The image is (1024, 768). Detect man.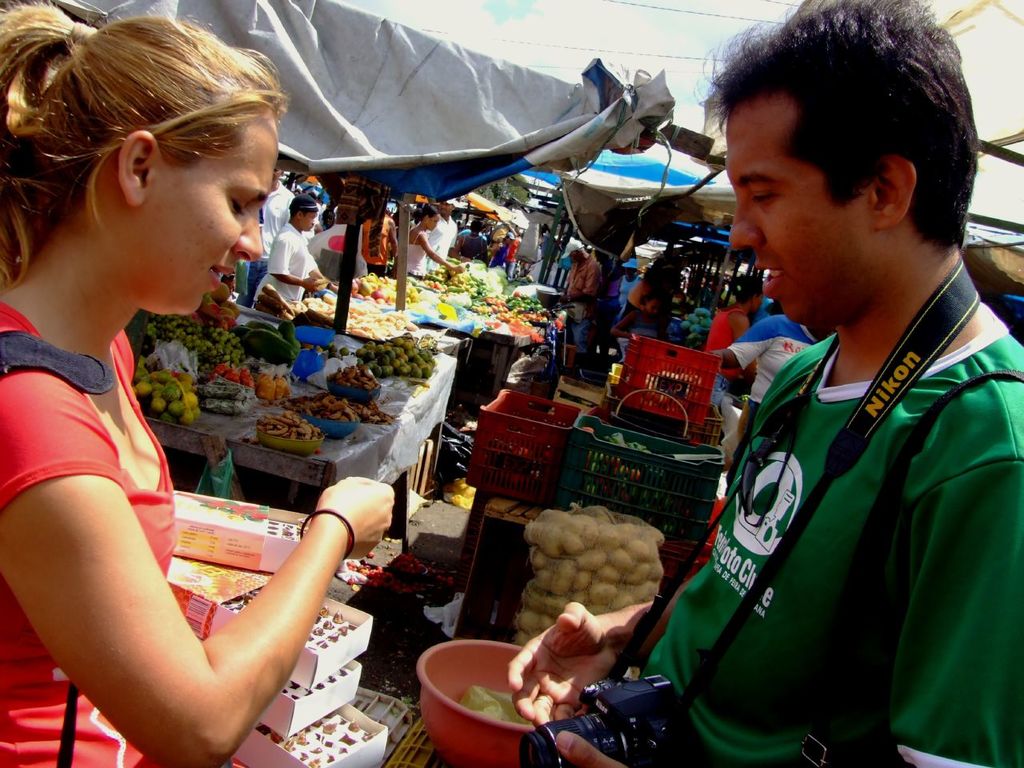
Detection: locate(495, 0, 1023, 767).
